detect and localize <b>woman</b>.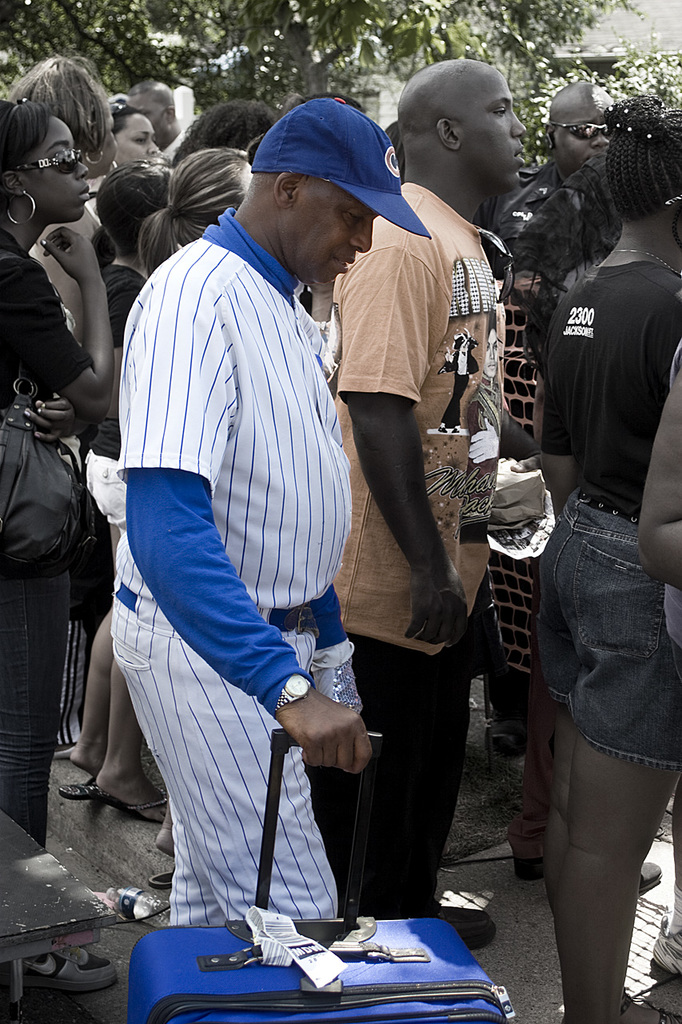
Localized at (89,93,166,198).
